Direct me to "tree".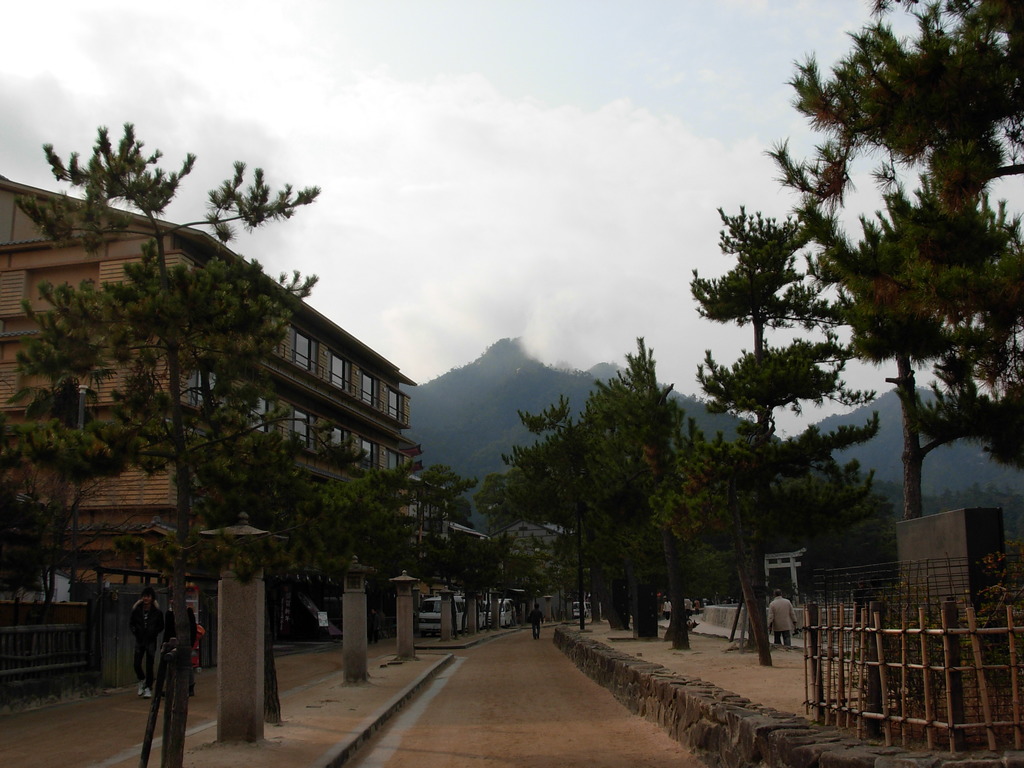
Direction: region(415, 463, 491, 643).
